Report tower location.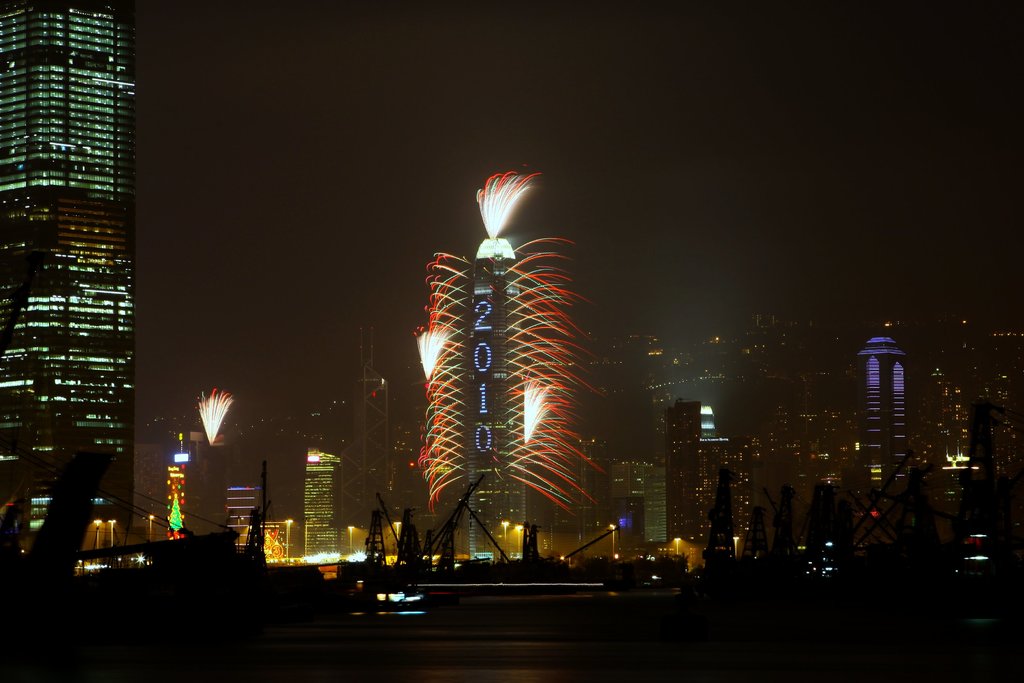
Report: bbox(667, 402, 696, 542).
